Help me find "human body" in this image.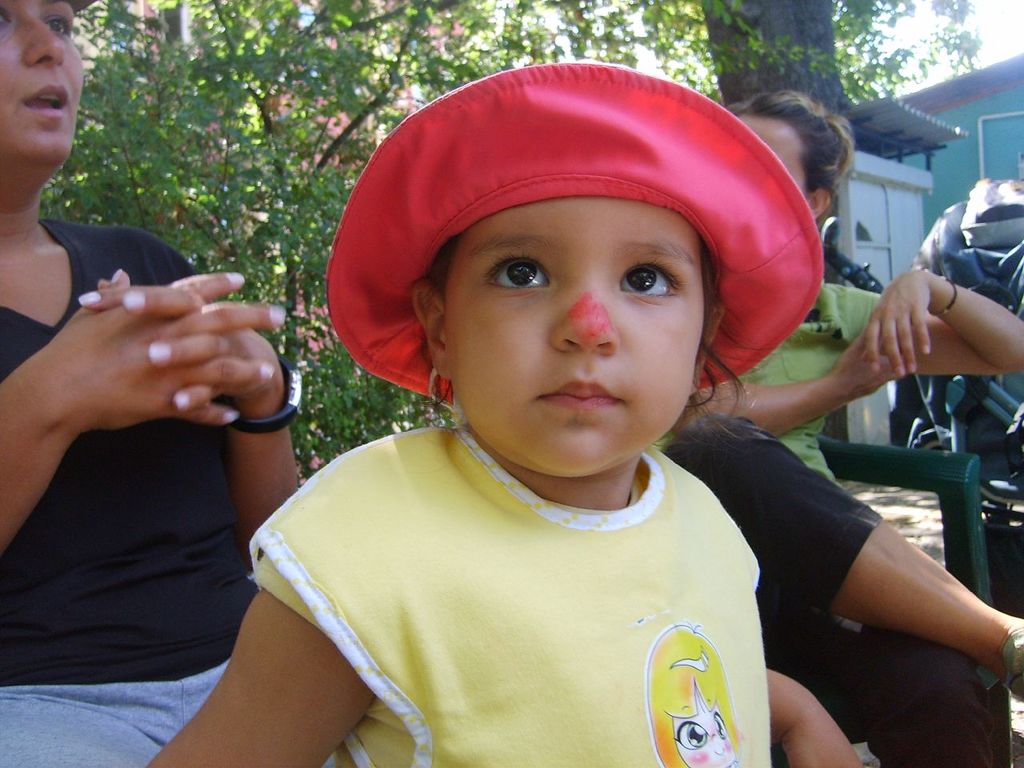
Found it: (x1=1, y1=0, x2=311, y2=767).
